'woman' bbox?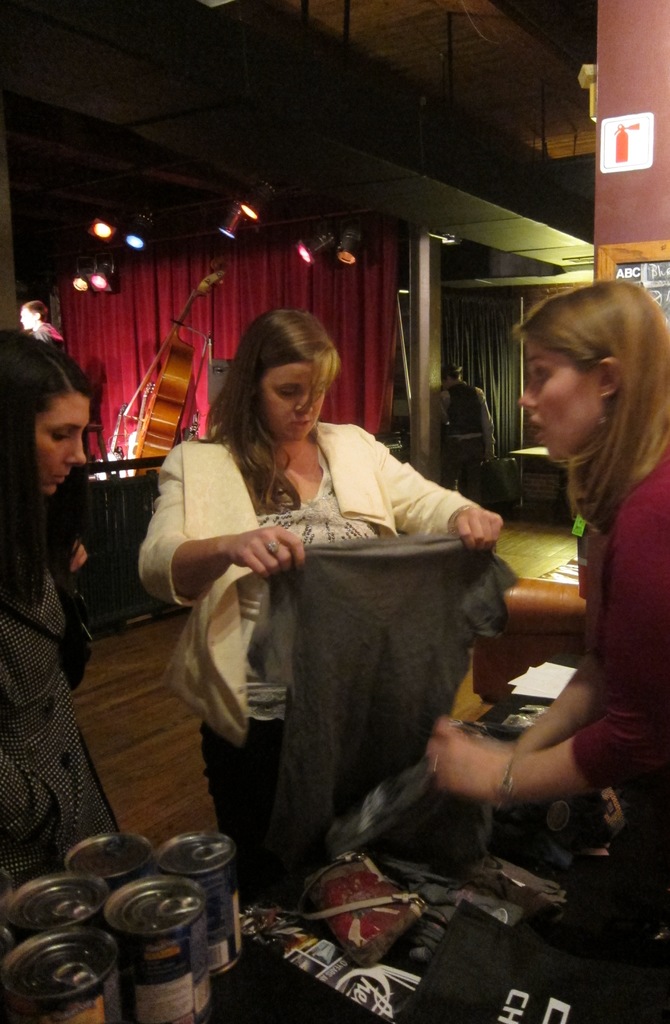
(left=0, top=324, right=138, bottom=890)
